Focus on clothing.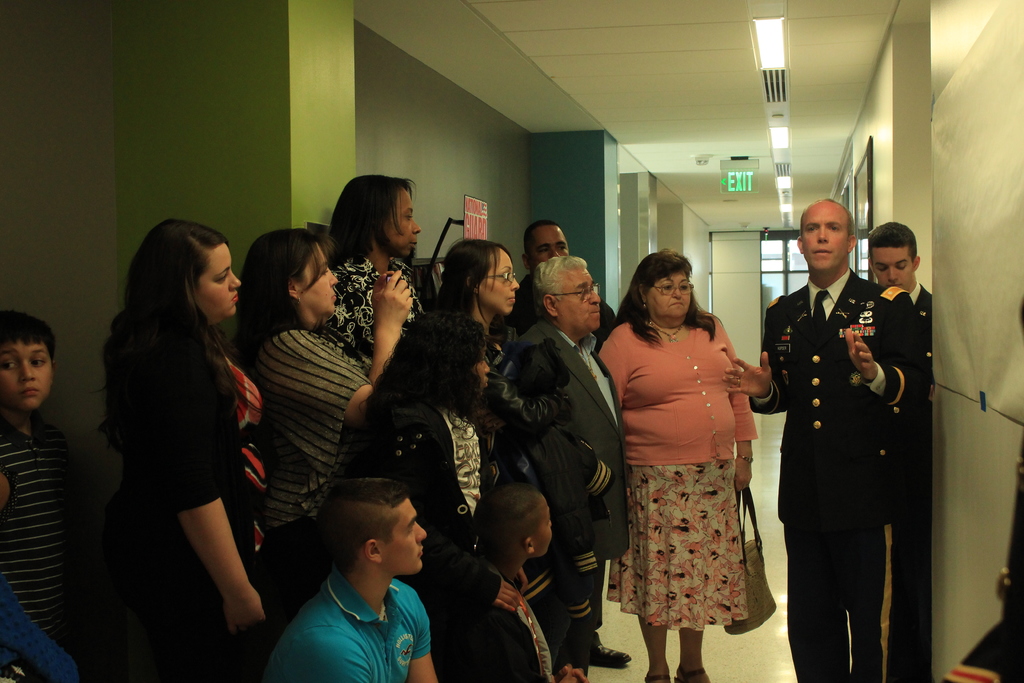
Focused at x1=270, y1=558, x2=447, y2=682.
